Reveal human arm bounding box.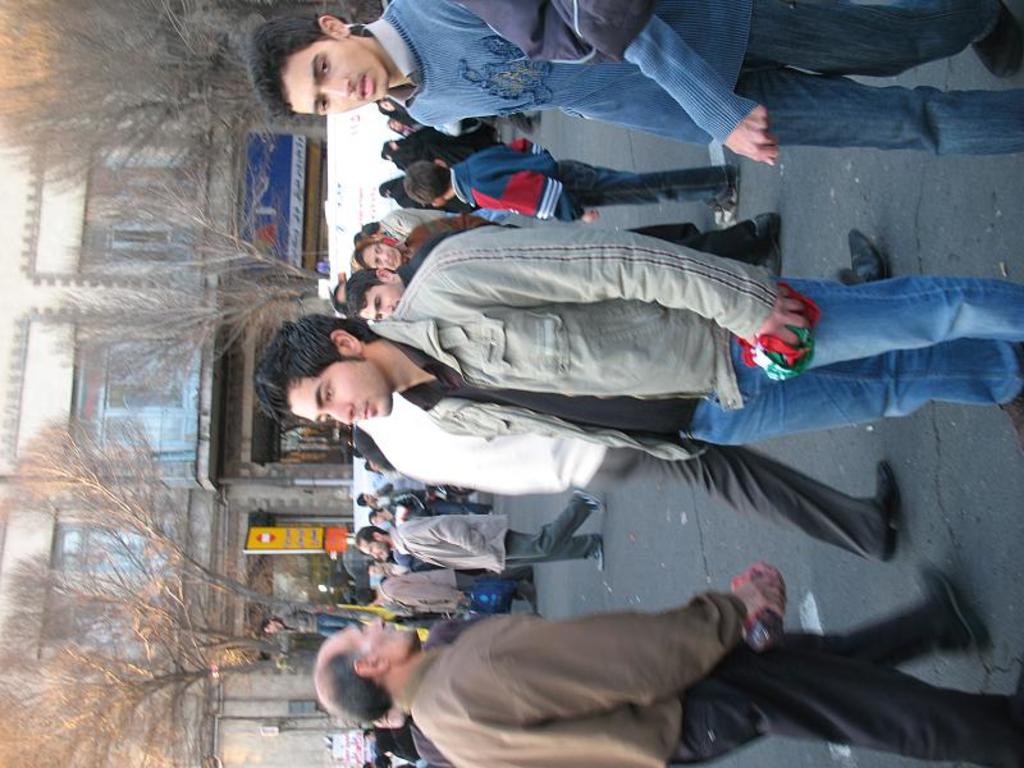
Revealed: crop(545, 0, 773, 161).
